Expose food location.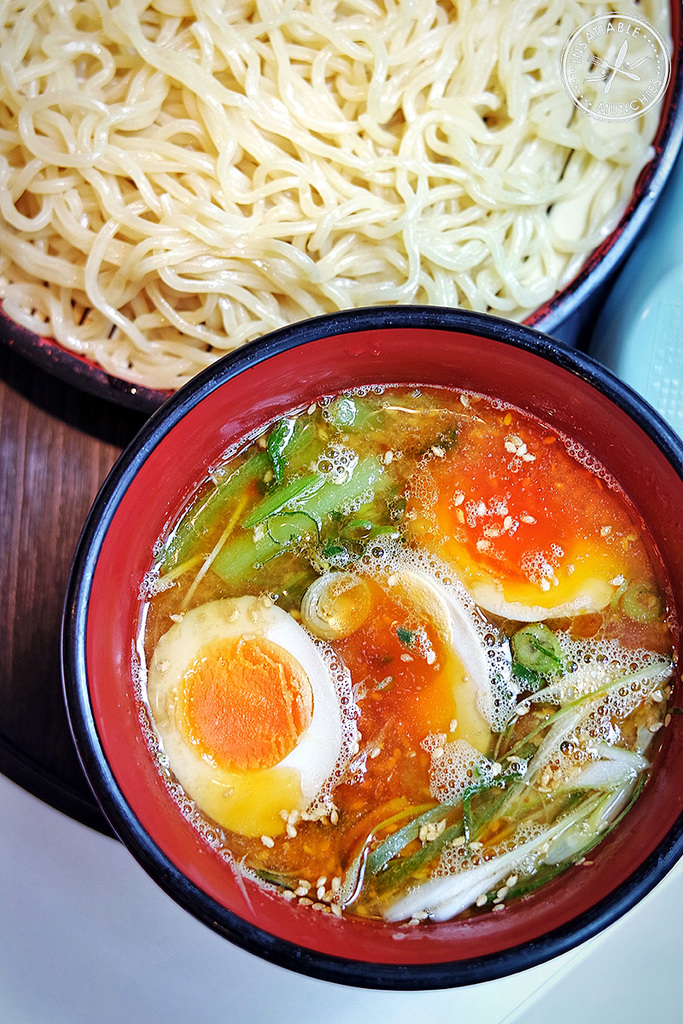
Exposed at locate(0, 0, 669, 410).
